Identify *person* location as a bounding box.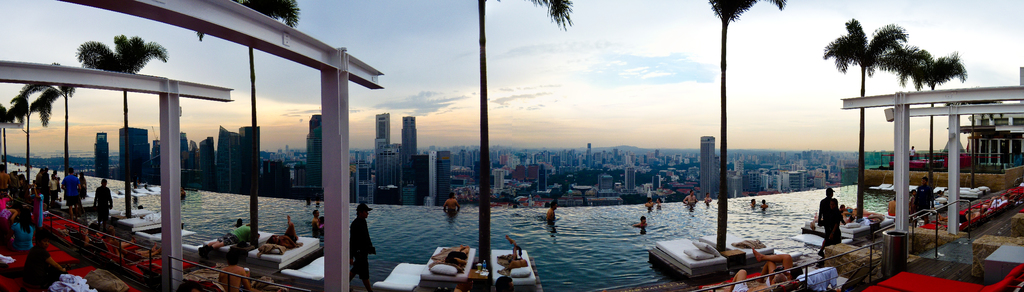
box(90, 177, 116, 228).
